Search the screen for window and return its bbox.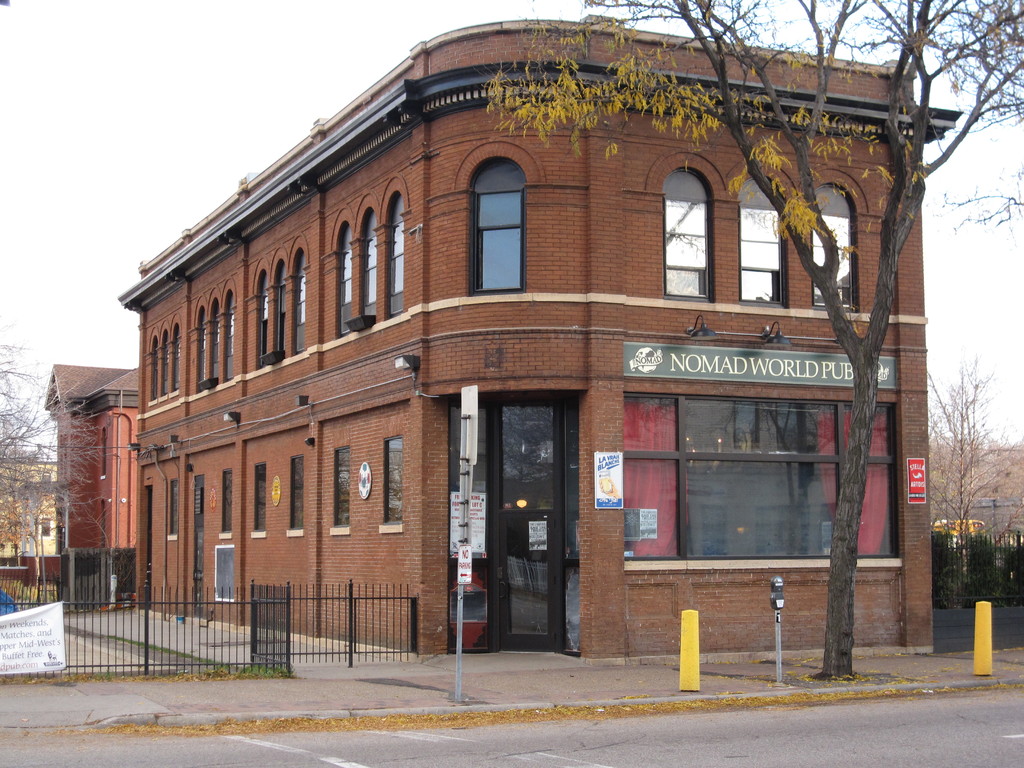
Found: (810, 182, 858, 310).
